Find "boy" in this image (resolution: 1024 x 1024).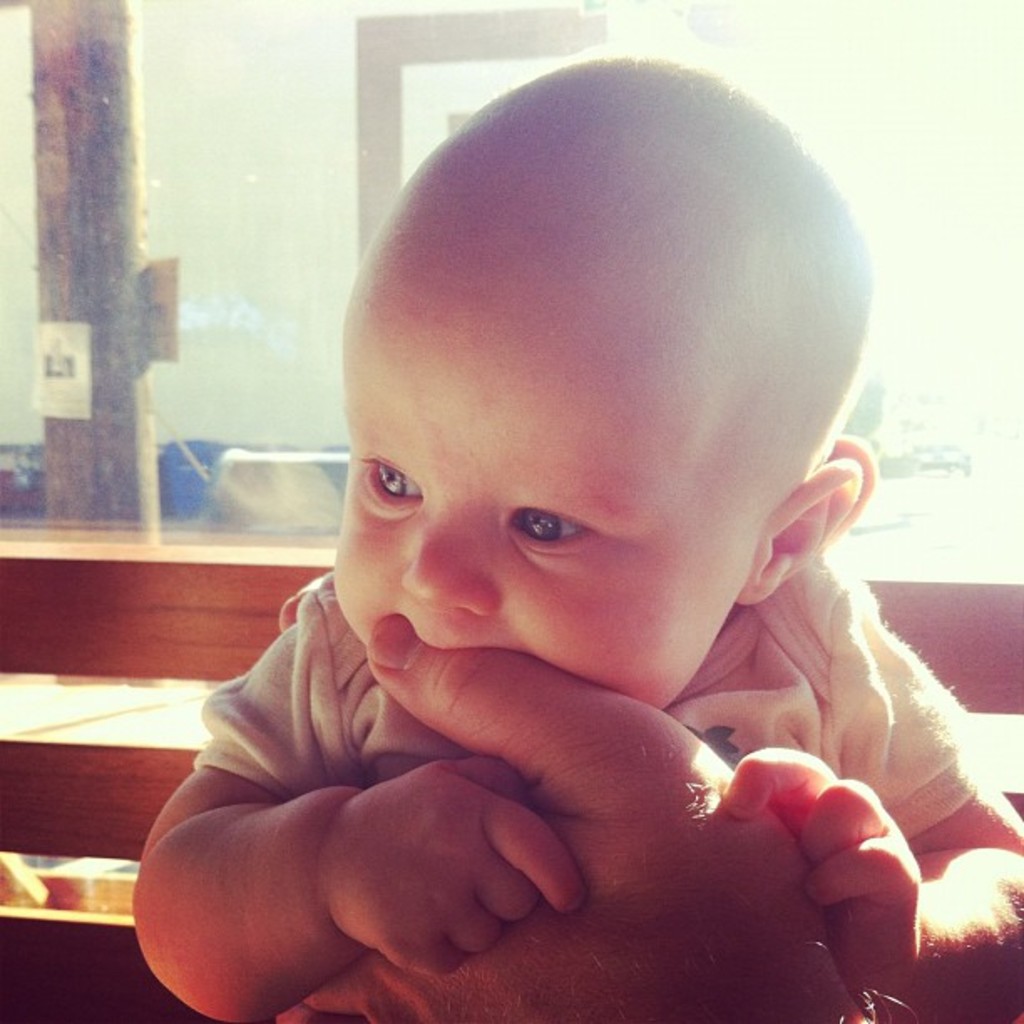
<region>117, 18, 1007, 1009</region>.
